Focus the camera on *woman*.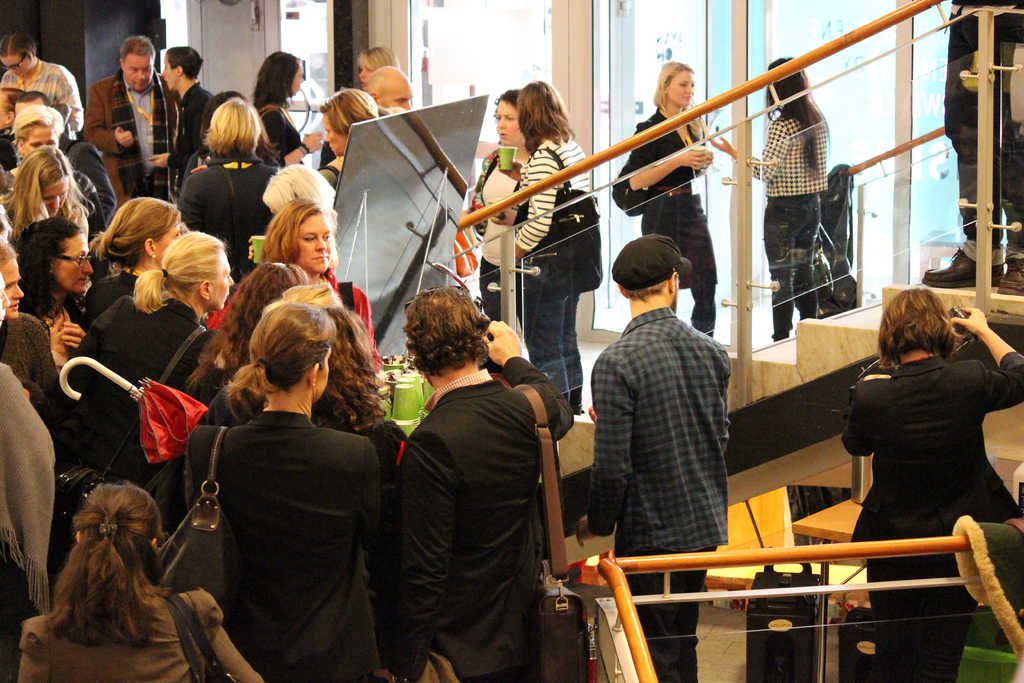
Focus region: BBox(55, 228, 230, 566).
